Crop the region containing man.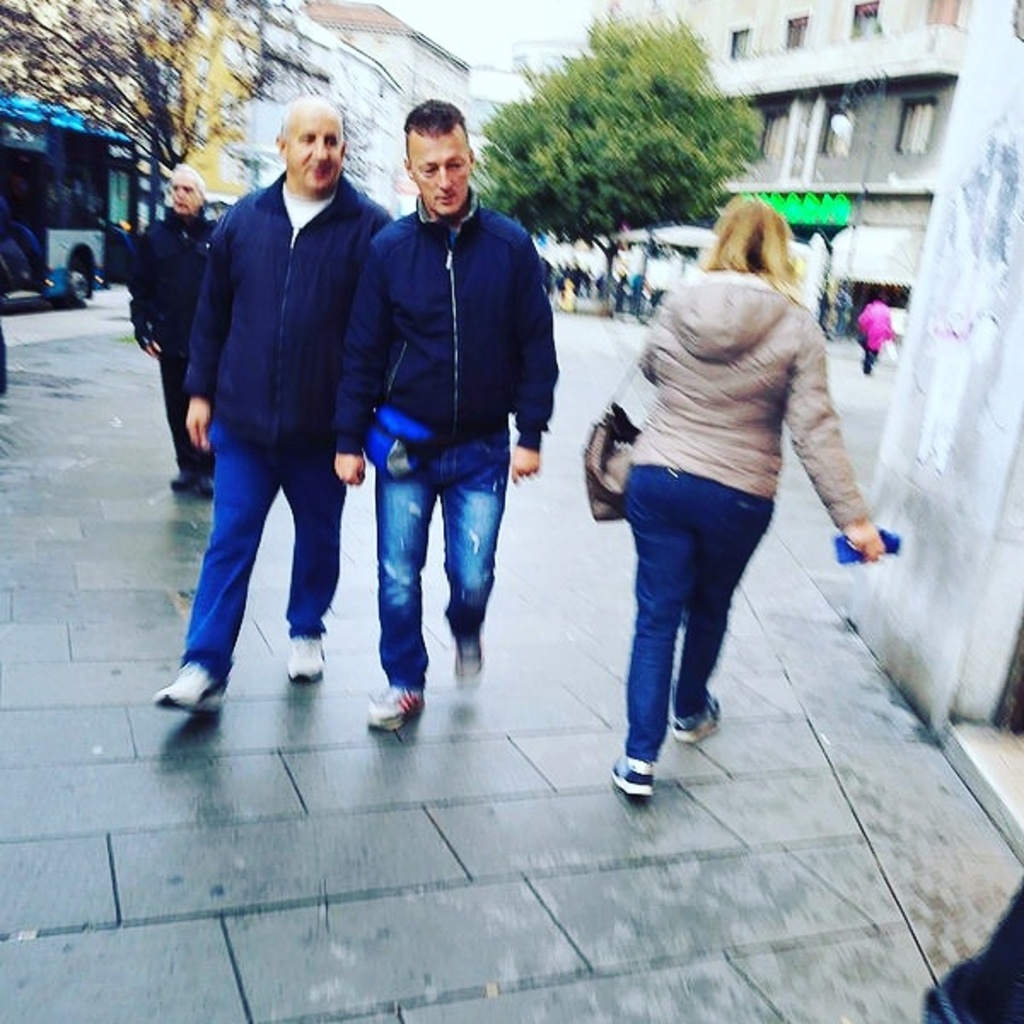
Crop region: 111 159 232 512.
